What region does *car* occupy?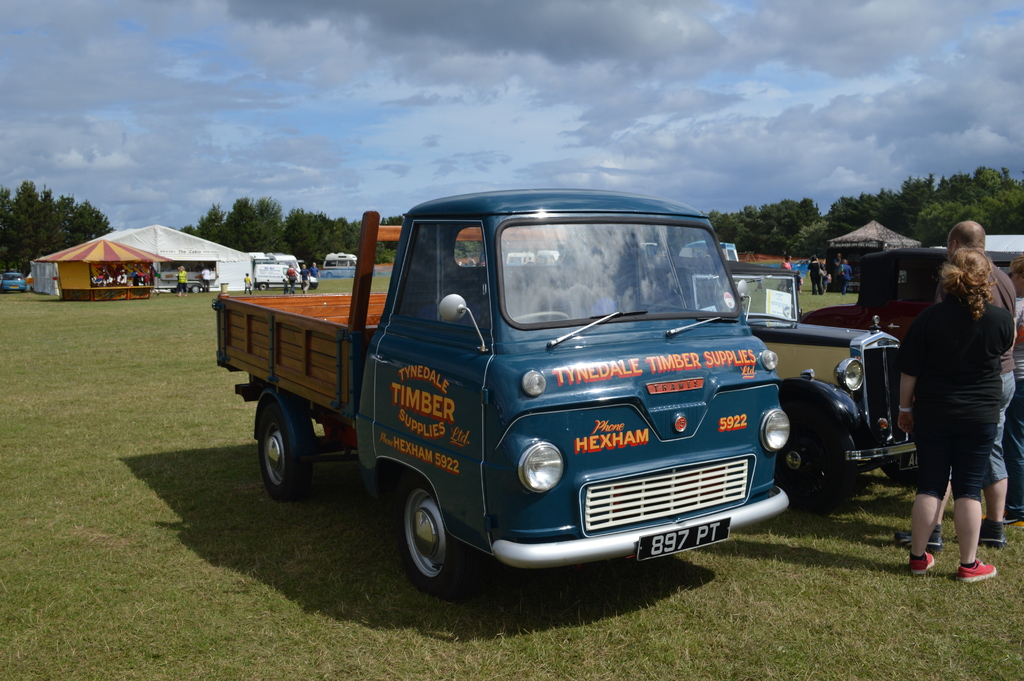
<bbox>0, 269, 27, 291</bbox>.
